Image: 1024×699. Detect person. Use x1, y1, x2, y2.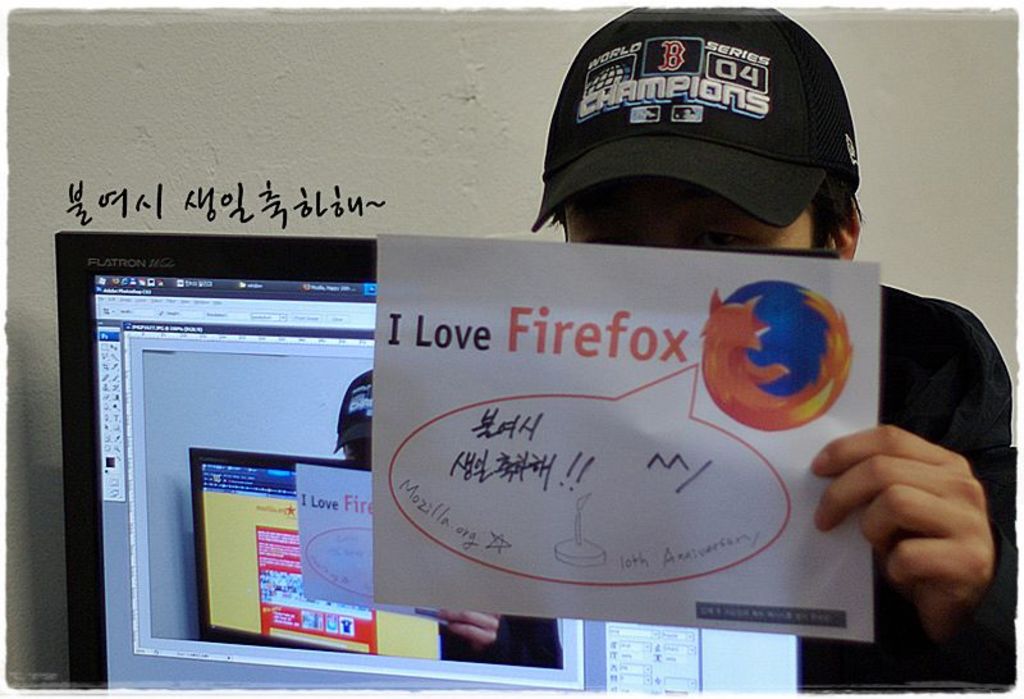
532, 8, 1009, 698.
